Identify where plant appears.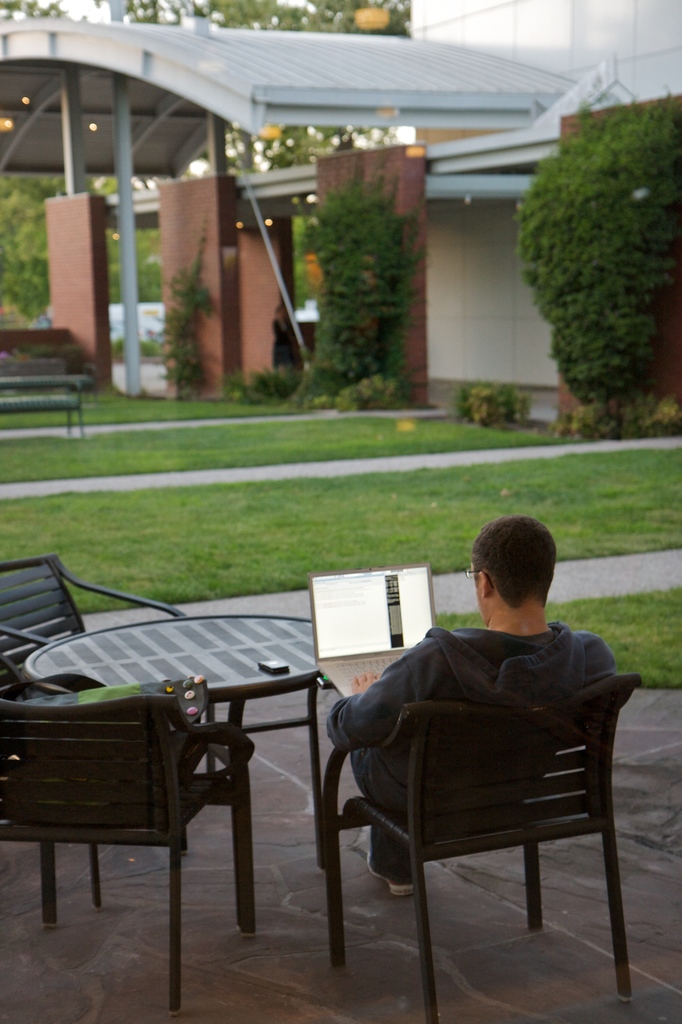
Appears at 72:333:94:374.
